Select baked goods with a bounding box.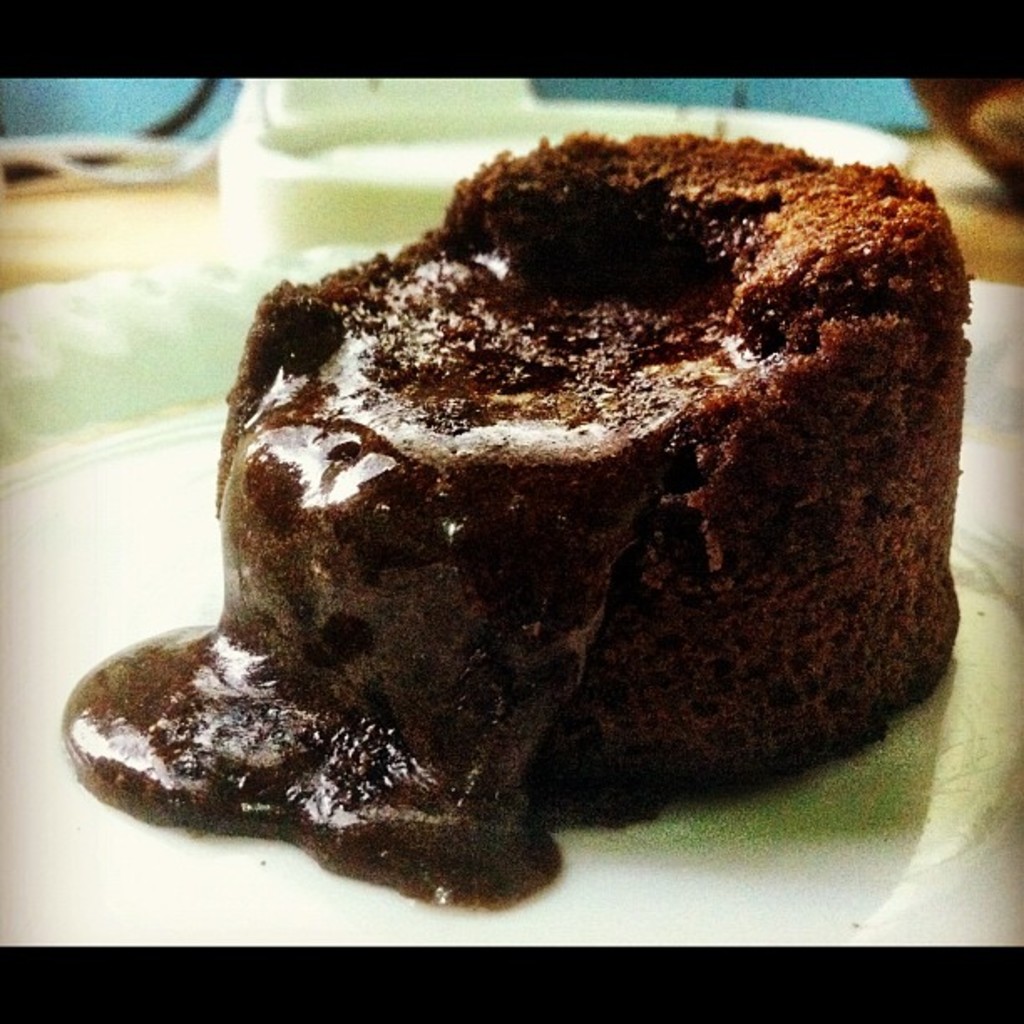
(209,127,975,828).
